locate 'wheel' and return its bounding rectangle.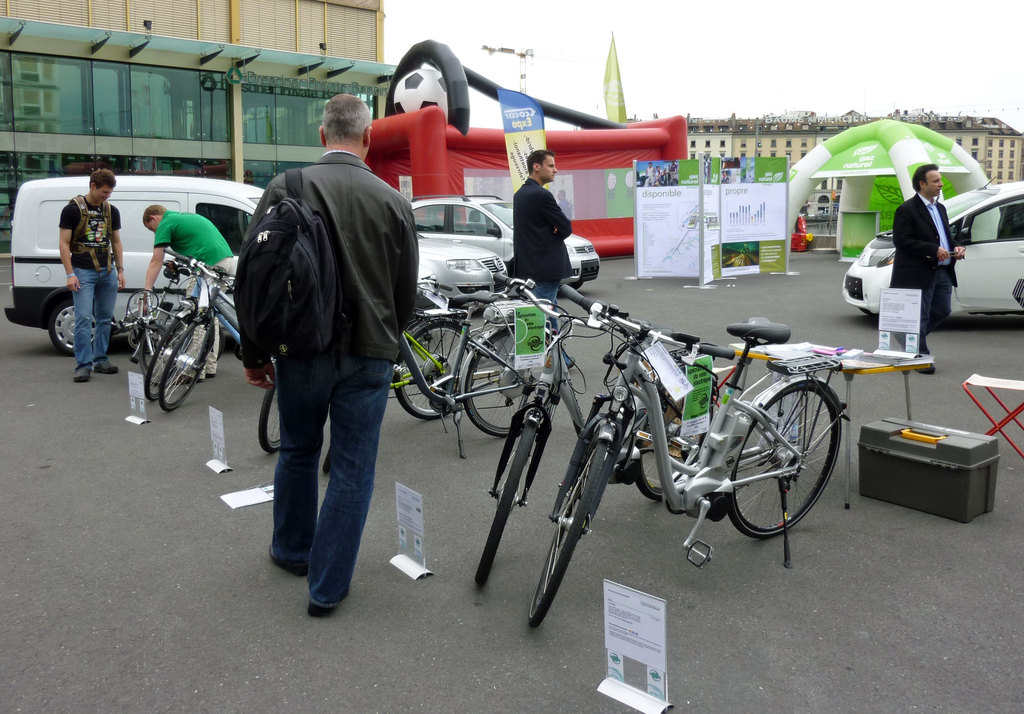
[x1=475, y1=420, x2=539, y2=584].
